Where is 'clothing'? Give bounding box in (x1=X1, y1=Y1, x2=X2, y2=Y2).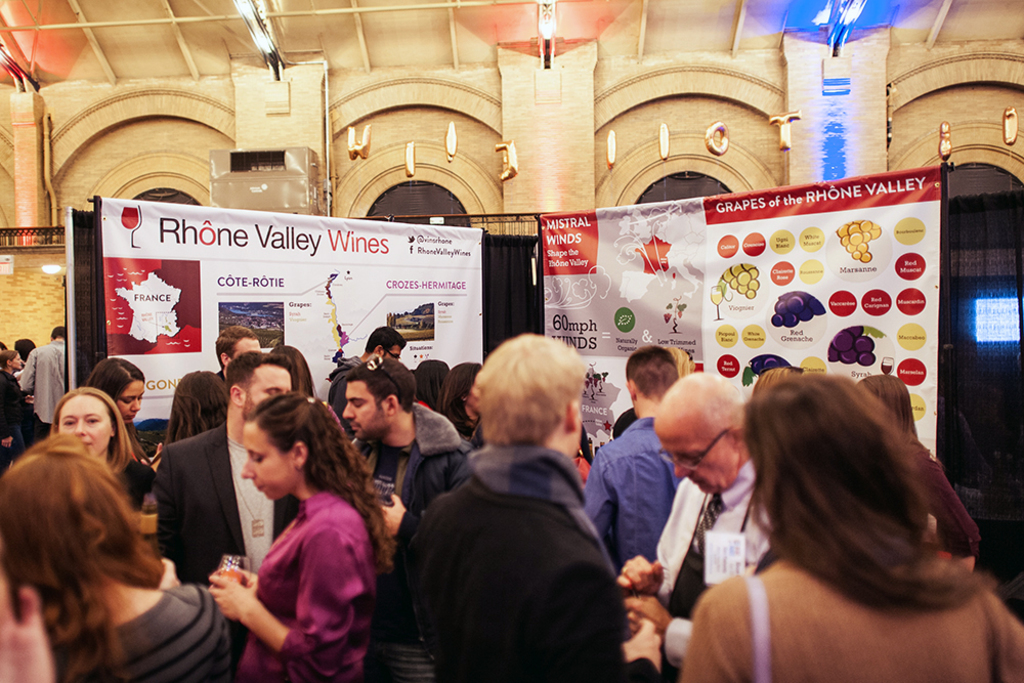
(x1=341, y1=391, x2=473, y2=519).
